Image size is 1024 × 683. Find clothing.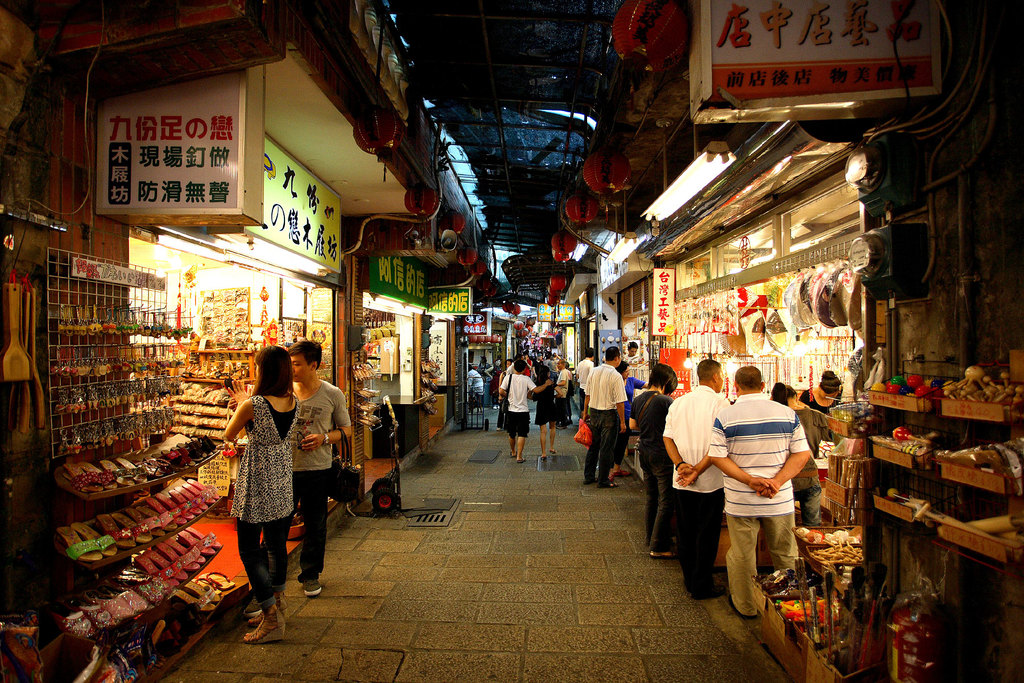
(x1=522, y1=355, x2=536, y2=381).
